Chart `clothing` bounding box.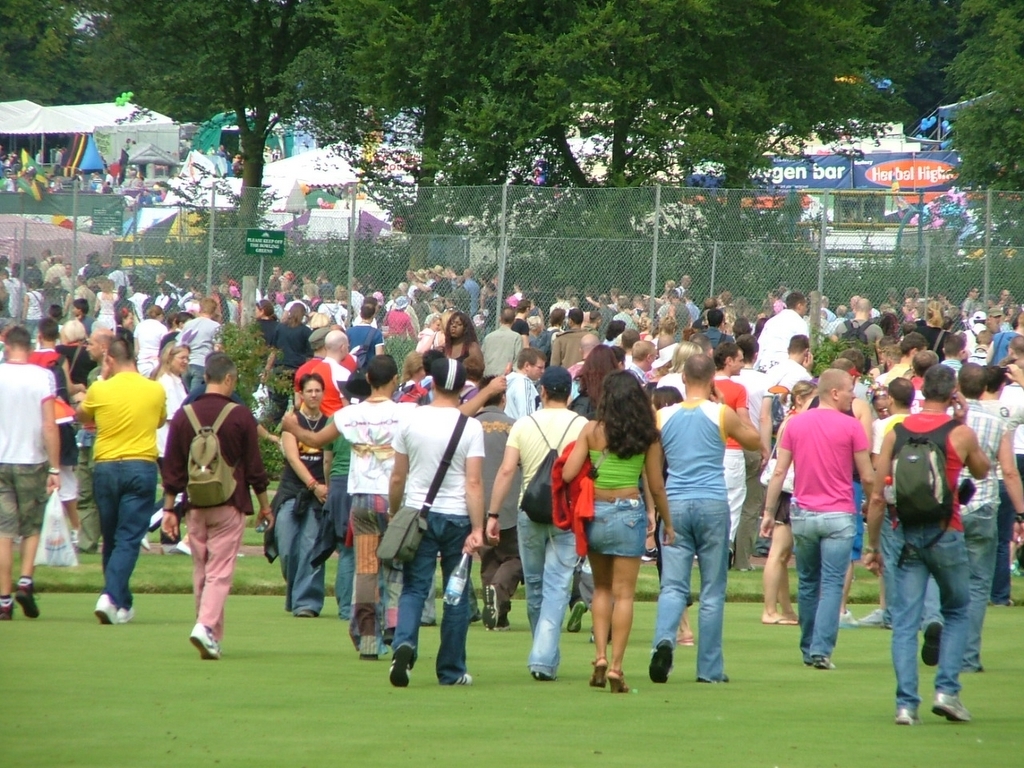
Charted: (left=1, top=275, right=28, bottom=321).
